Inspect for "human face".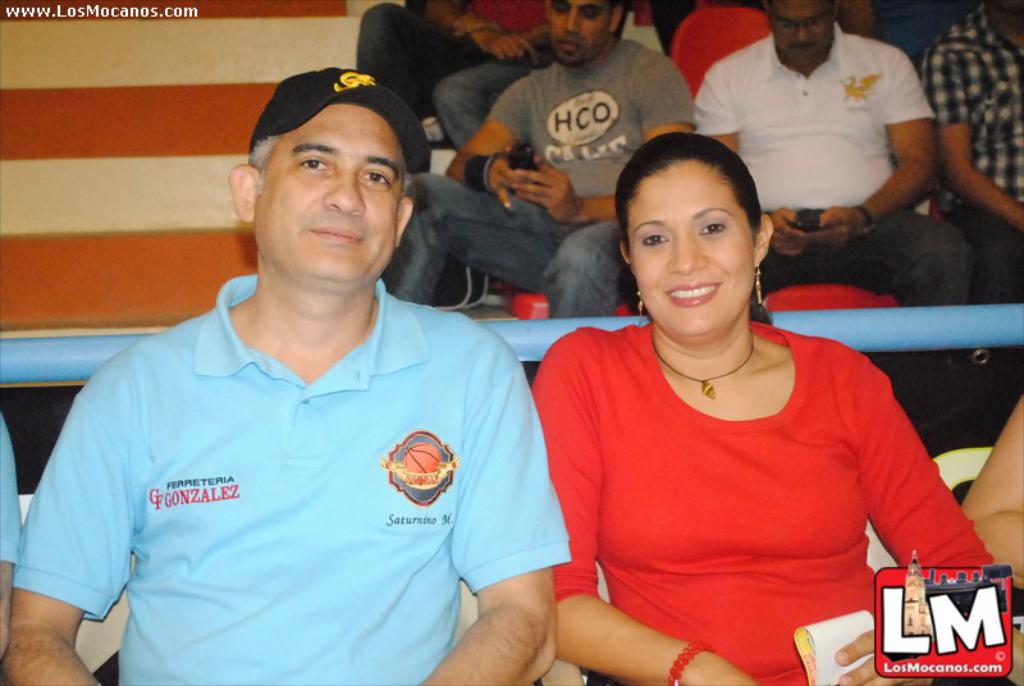
Inspection: [552,1,609,73].
